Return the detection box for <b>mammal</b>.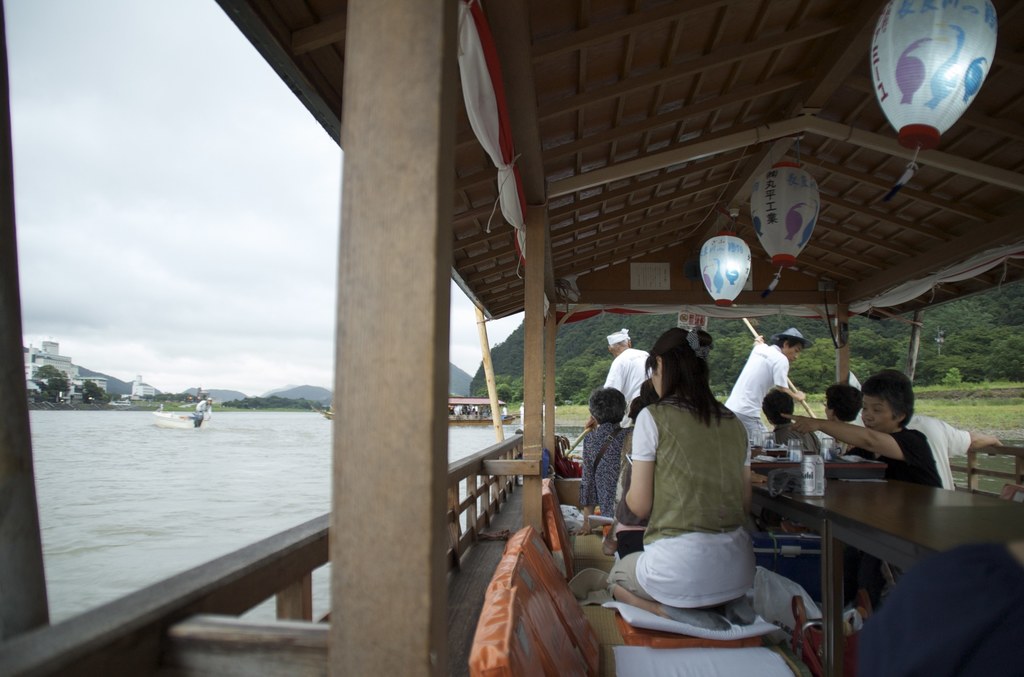
locate(824, 383, 869, 457).
